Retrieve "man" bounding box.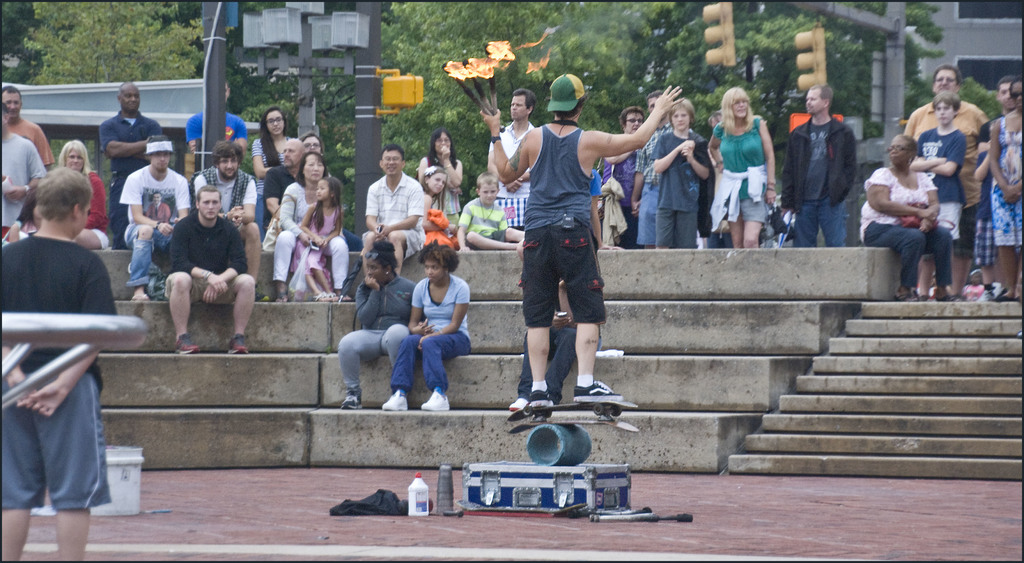
Bounding box: l=364, t=142, r=422, b=273.
